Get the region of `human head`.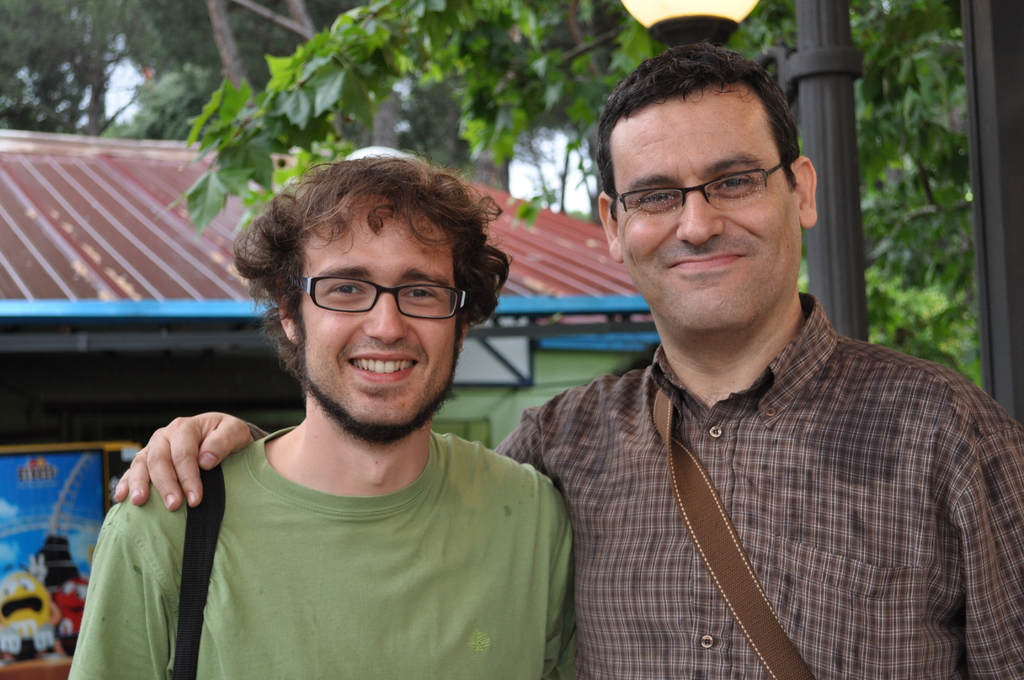
266 152 470 437.
